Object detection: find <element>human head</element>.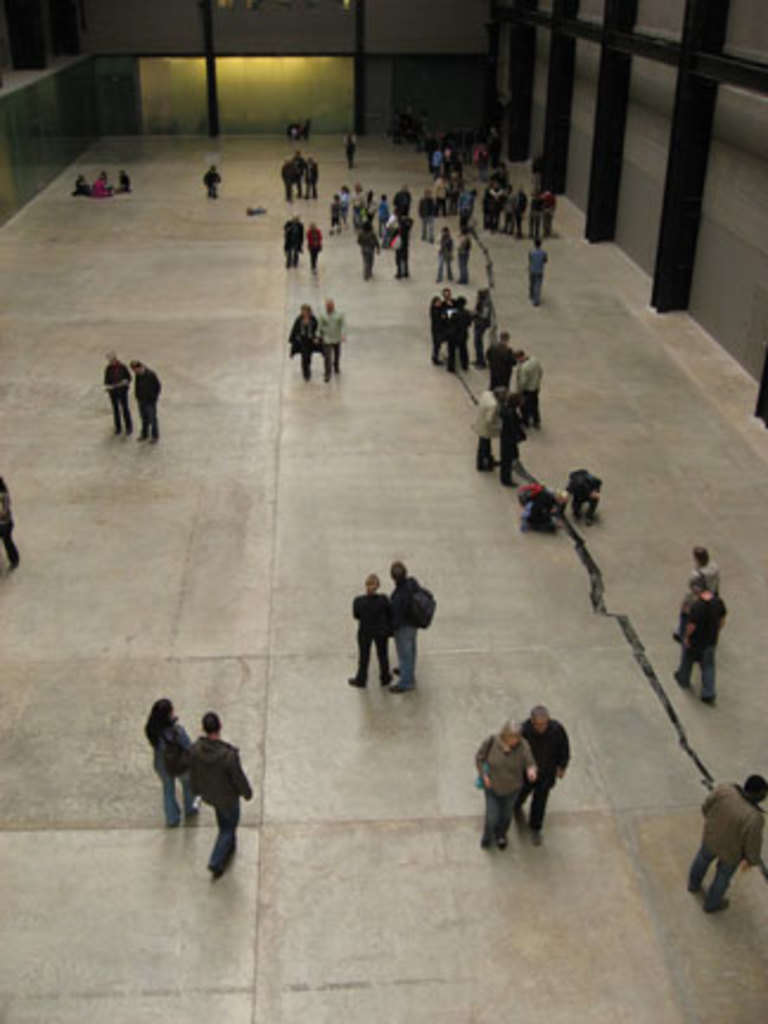
left=294, top=303, right=311, bottom=320.
